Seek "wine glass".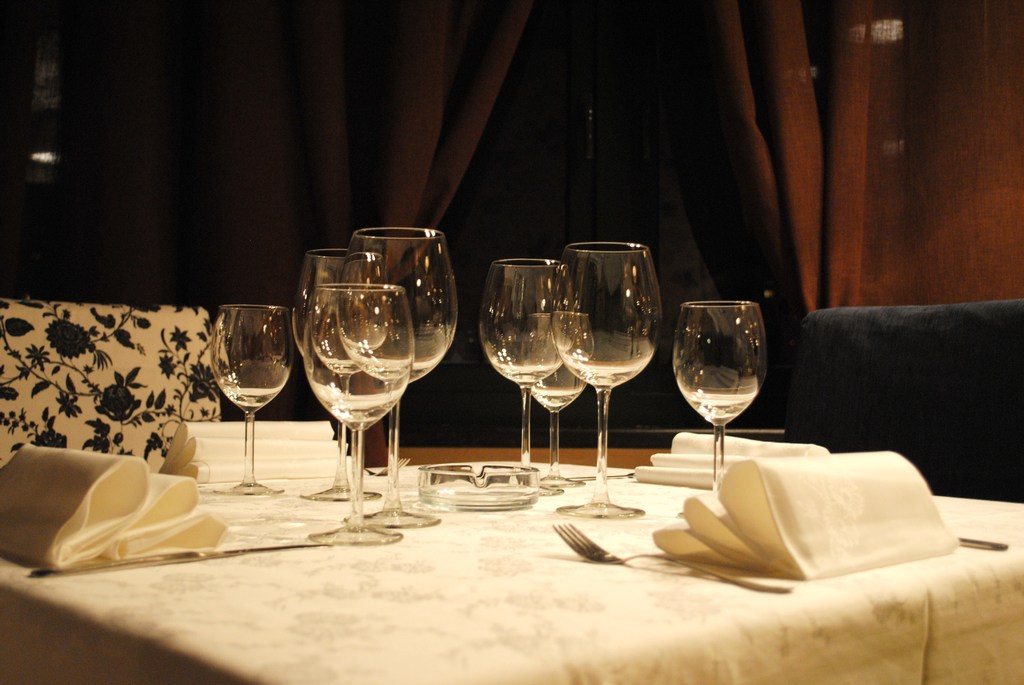
<box>301,280,411,547</box>.
